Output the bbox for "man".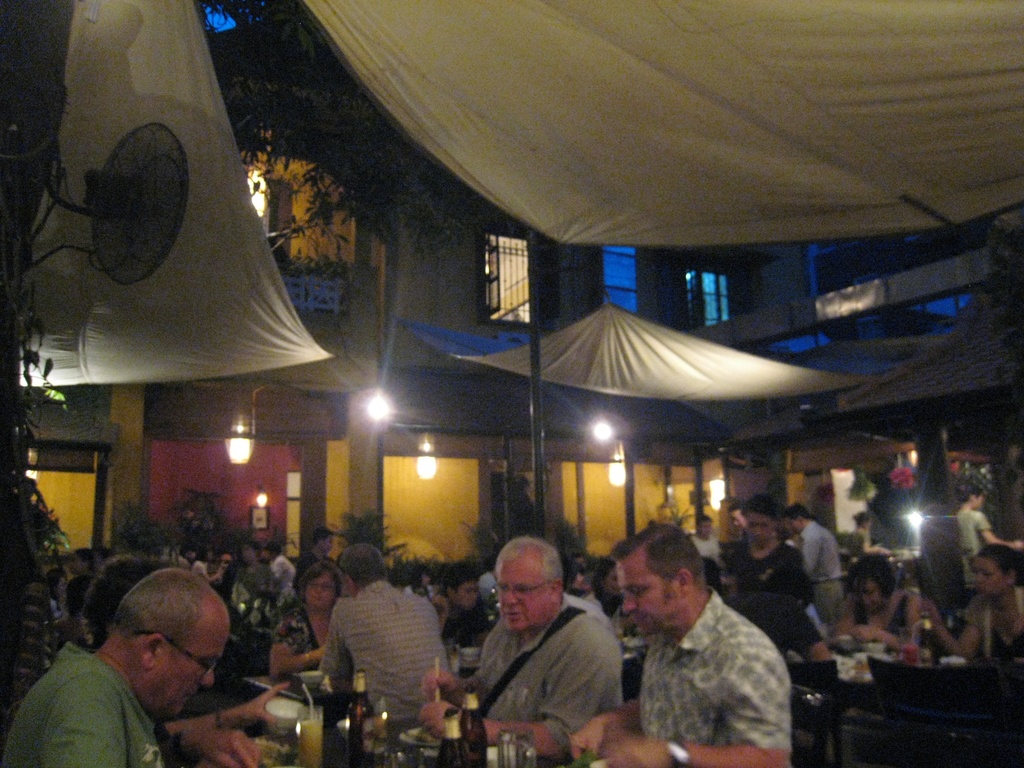
l=266, t=540, r=291, b=596.
